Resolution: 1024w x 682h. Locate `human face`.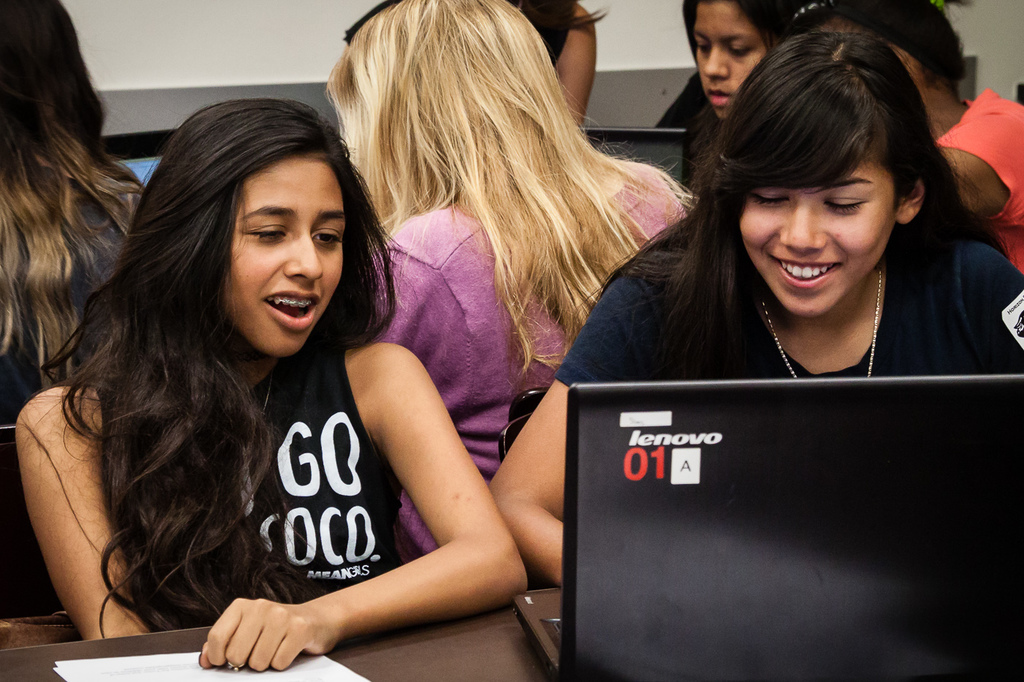
region(214, 152, 345, 357).
